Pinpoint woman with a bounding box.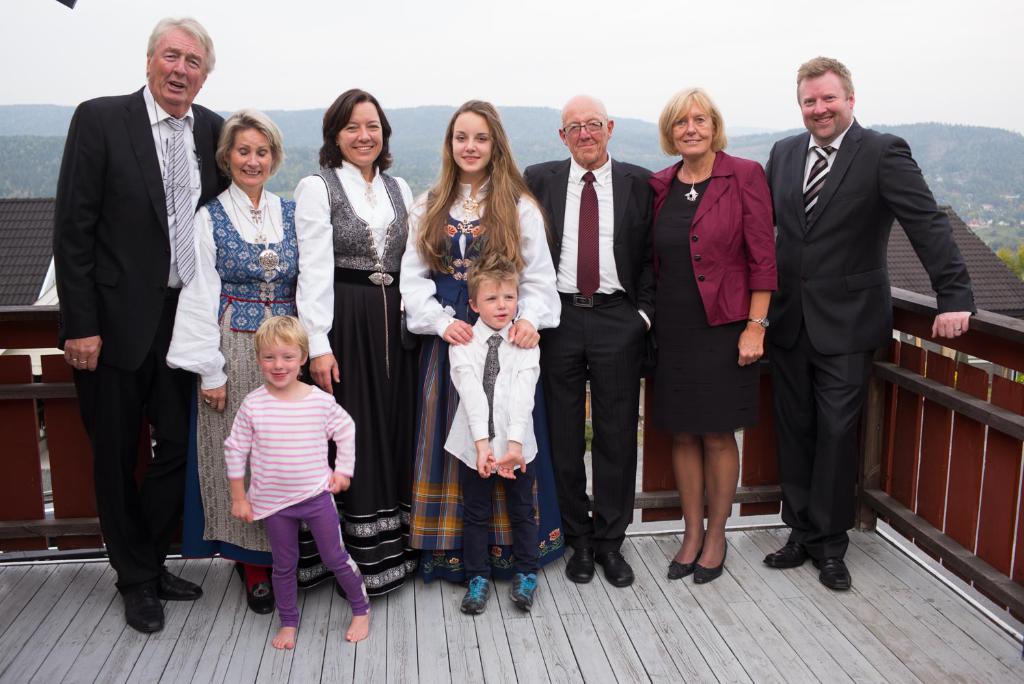
bbox=[637, 86, 770, 581].
